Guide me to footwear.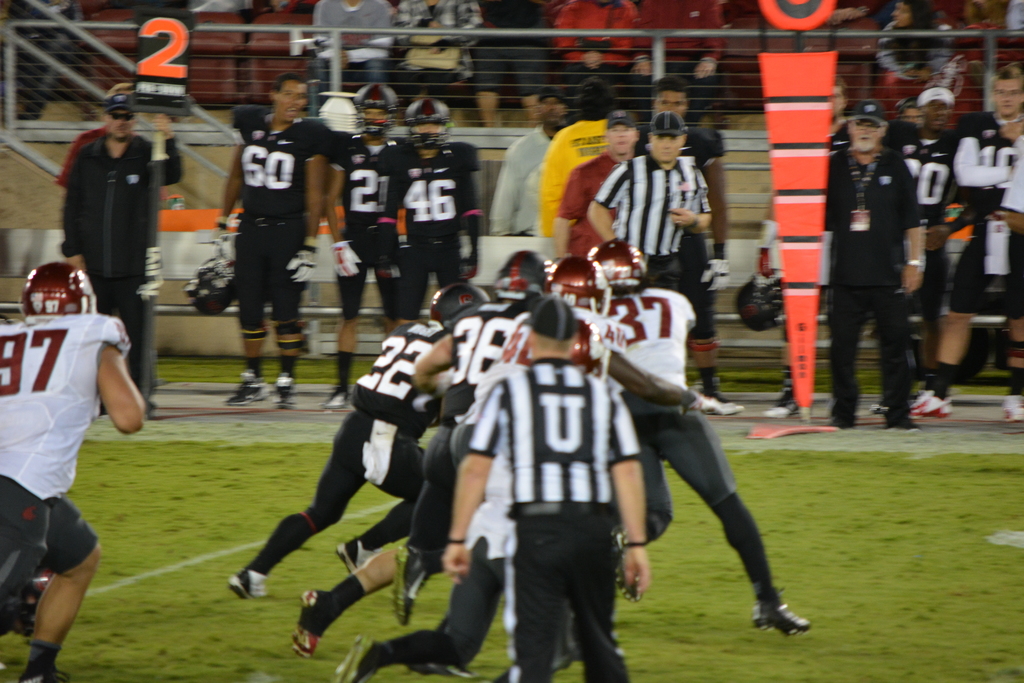
Guidance: 285,588,373,657.
